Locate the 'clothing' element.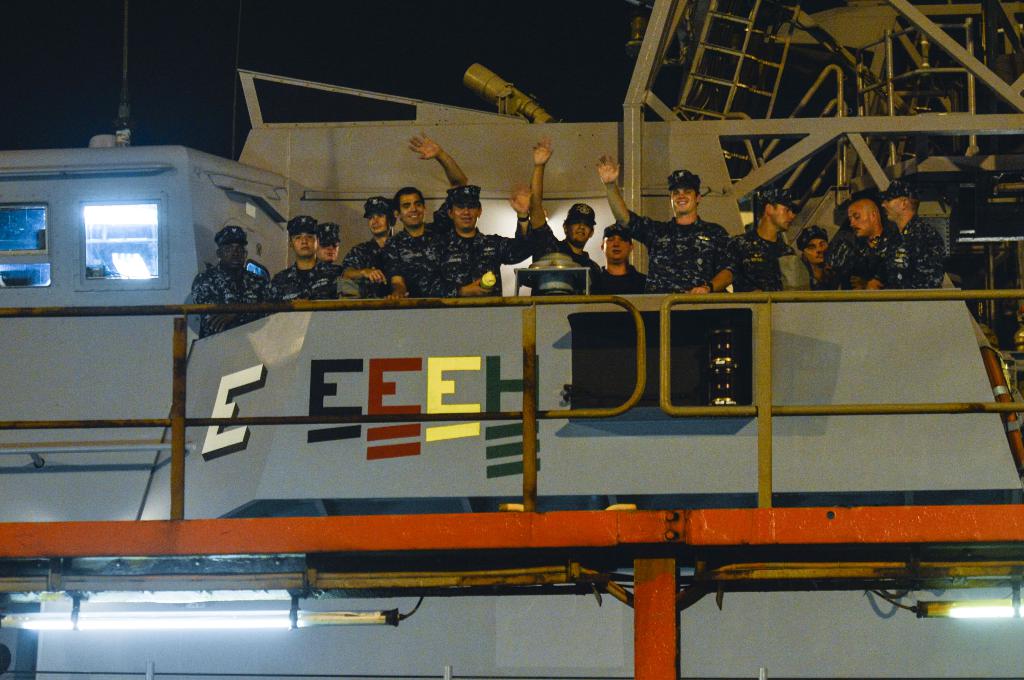
Element bbox: [436,227,531,298].
